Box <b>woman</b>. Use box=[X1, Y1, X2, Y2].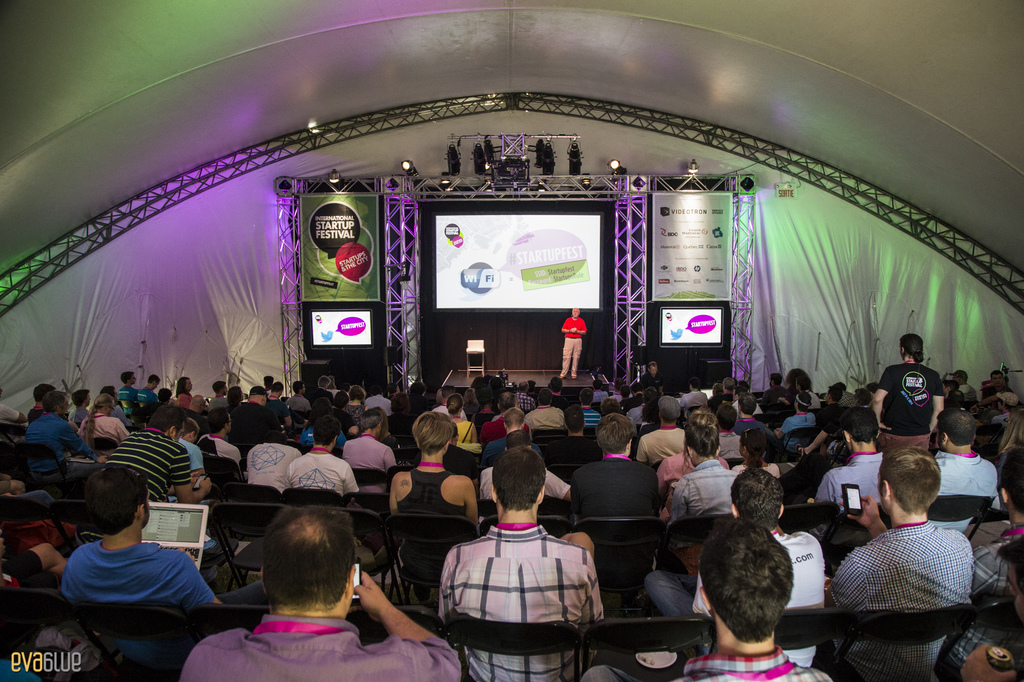
box=[342, 384, 370, 424].
